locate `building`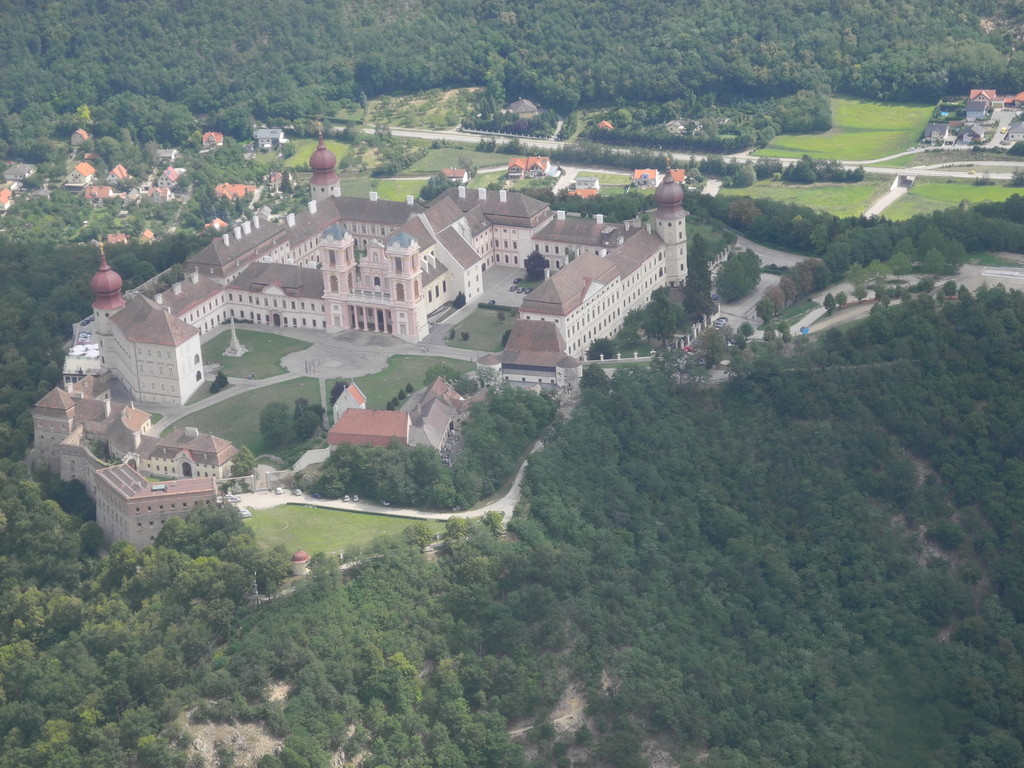
<region>1, 189, 20, 212</region>
